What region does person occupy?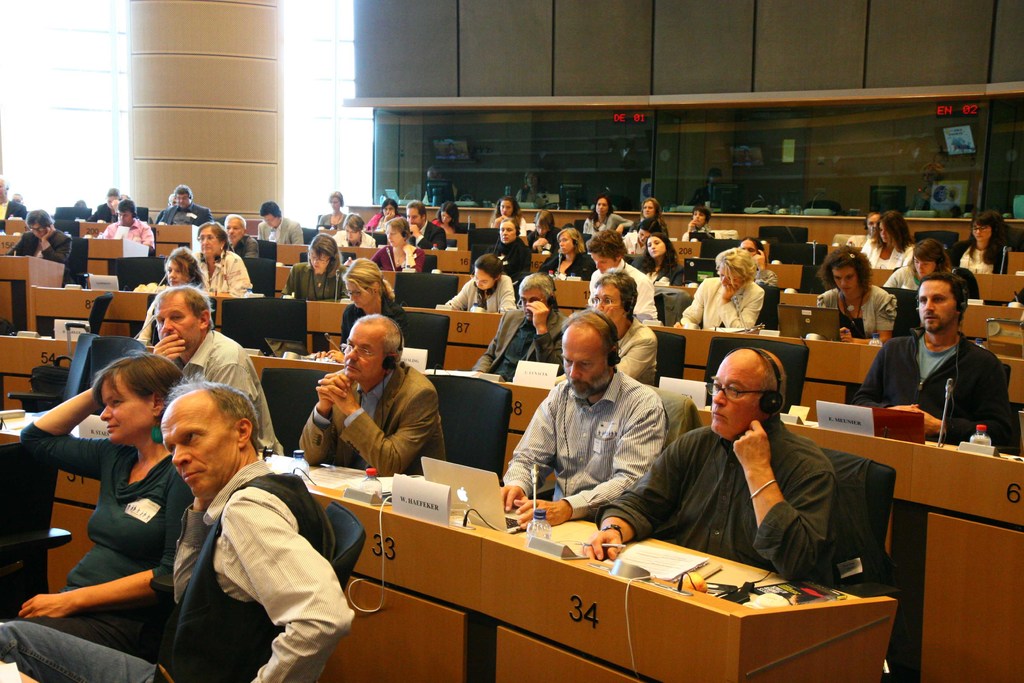
box=[151, 185, 207, 224].
